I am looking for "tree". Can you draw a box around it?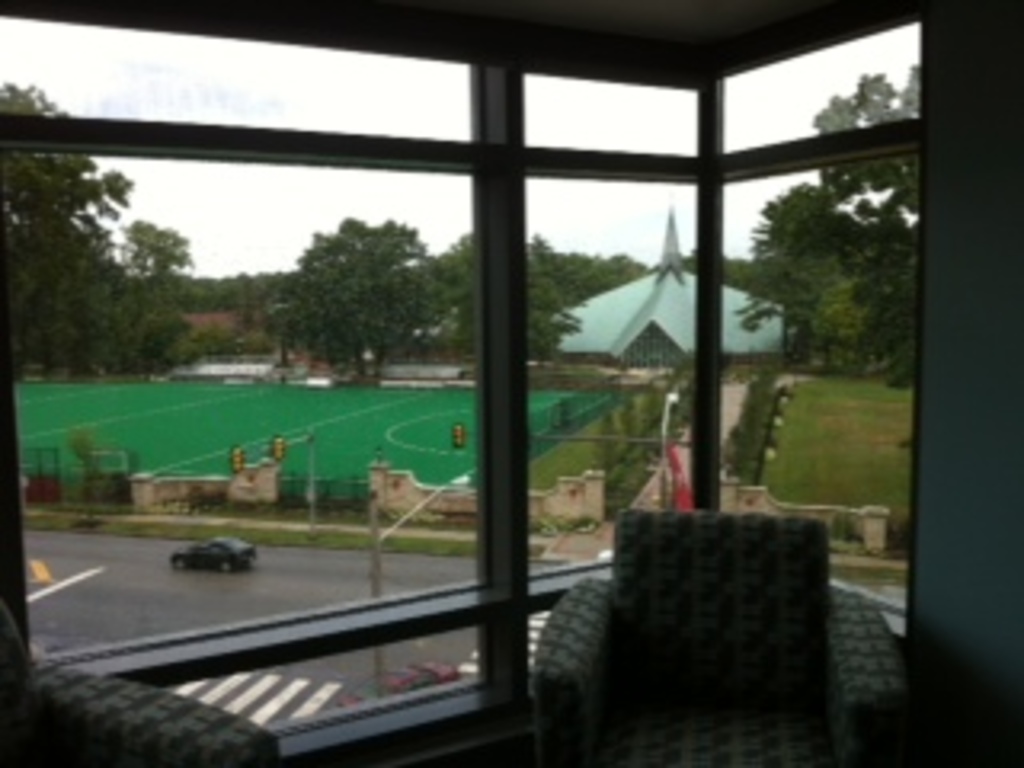
Sure, the bounding box is pyautogui.locateOnScreen(3, 90, 250, 374).
